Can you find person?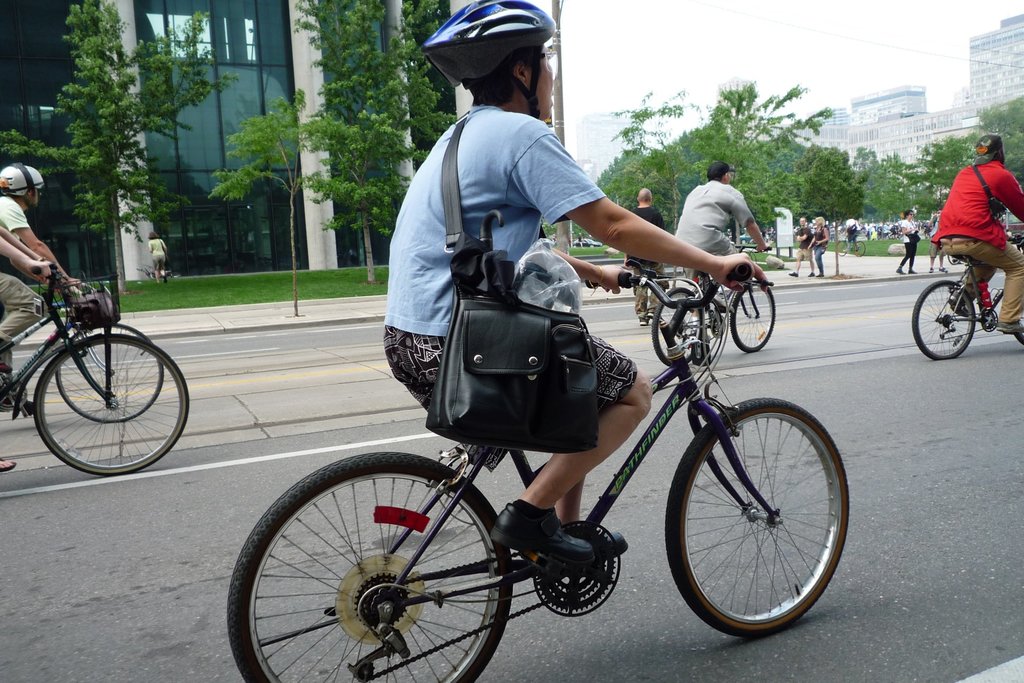
Yes, bounding box: <bbox>925, 208, 948, 272</bbox>.
